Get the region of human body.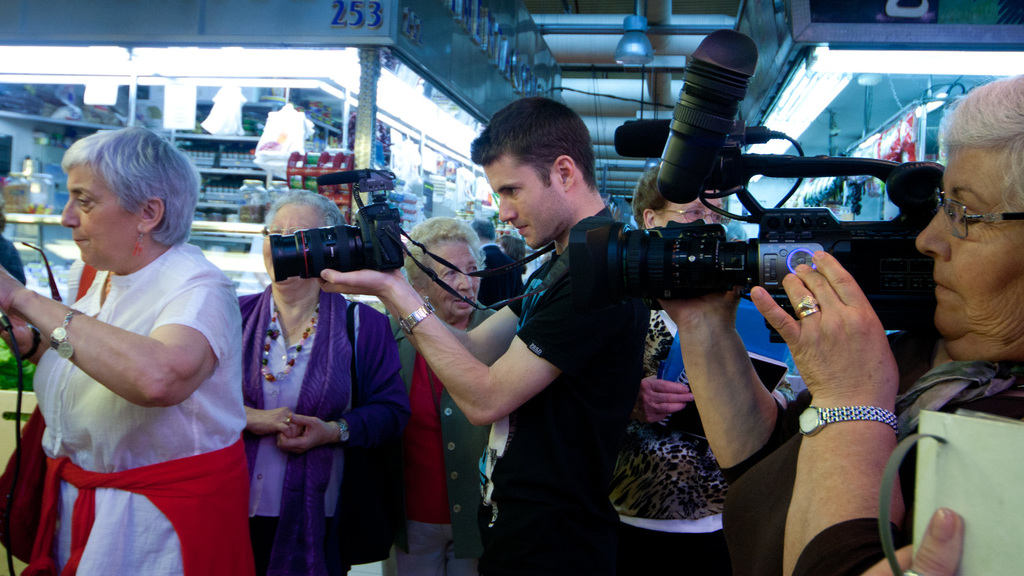
region(23, 134, 254, 570).
